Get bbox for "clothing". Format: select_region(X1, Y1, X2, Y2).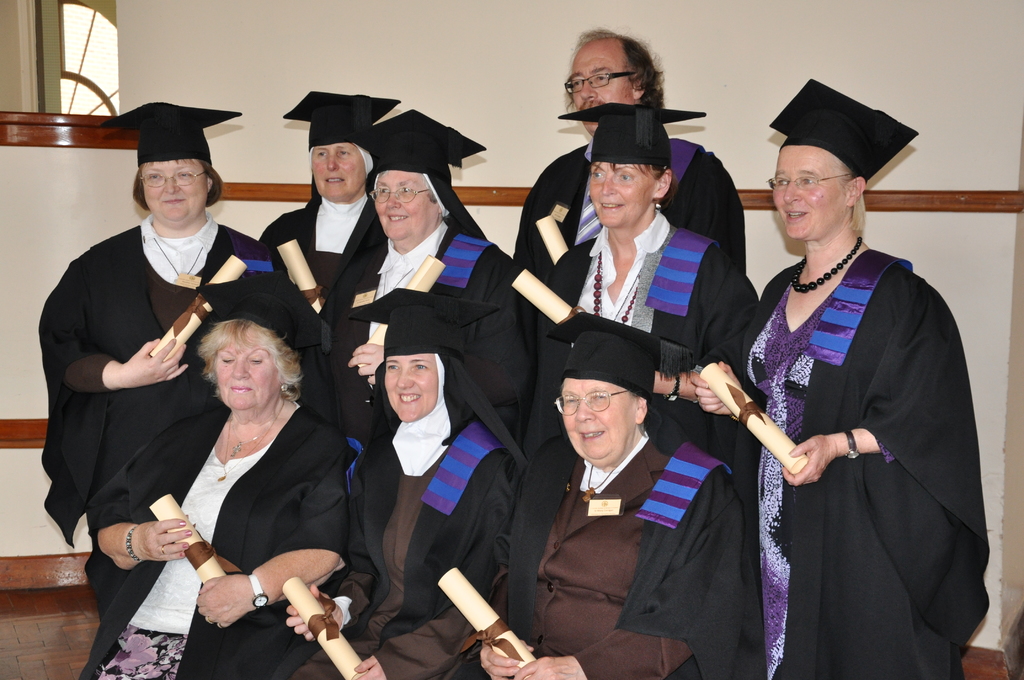
select_region(95, 400, 349, 679).
